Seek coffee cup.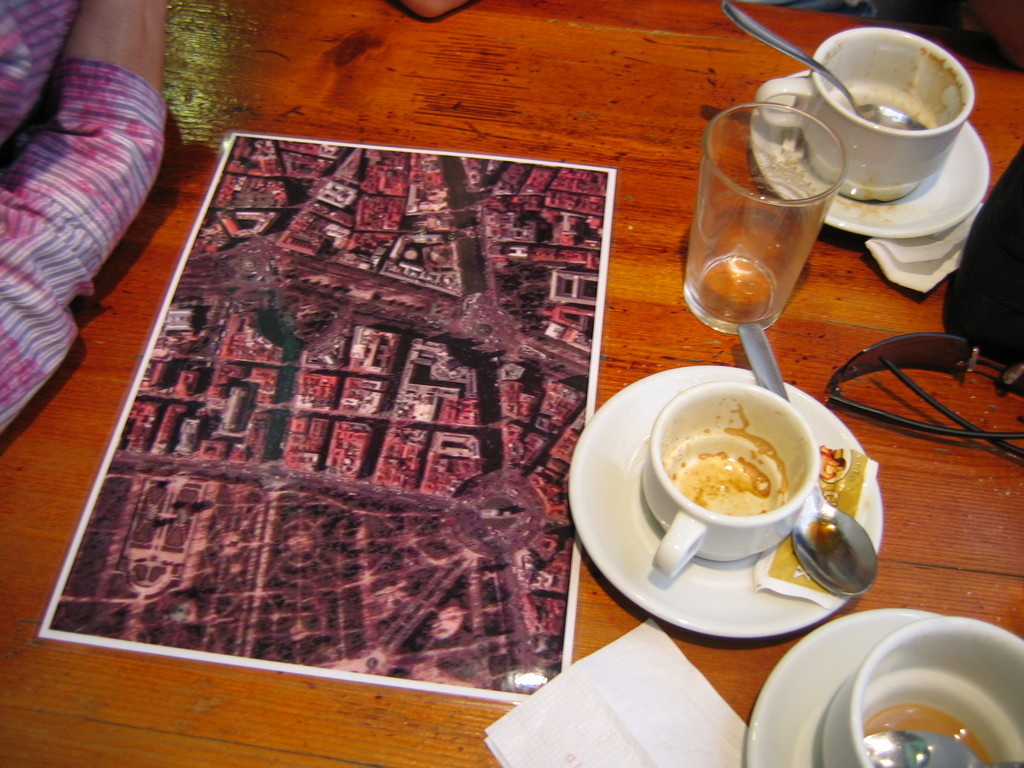
x1=808, y1=27, x2=977, y2=203.
